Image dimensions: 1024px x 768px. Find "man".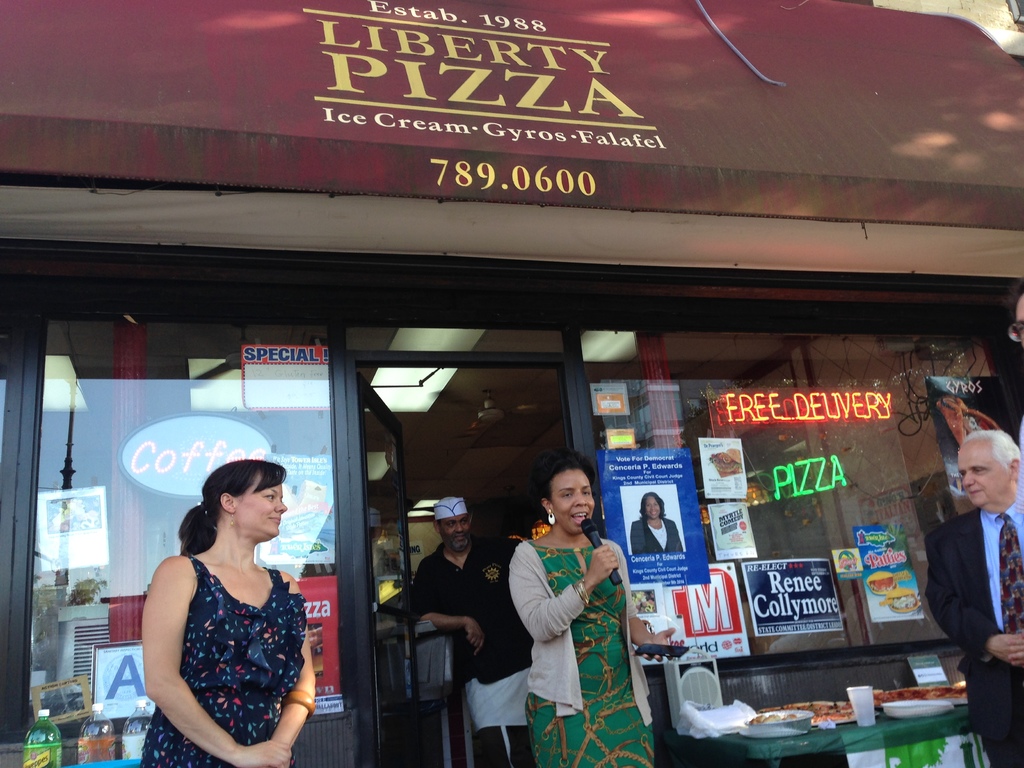
404:492:535:767.
